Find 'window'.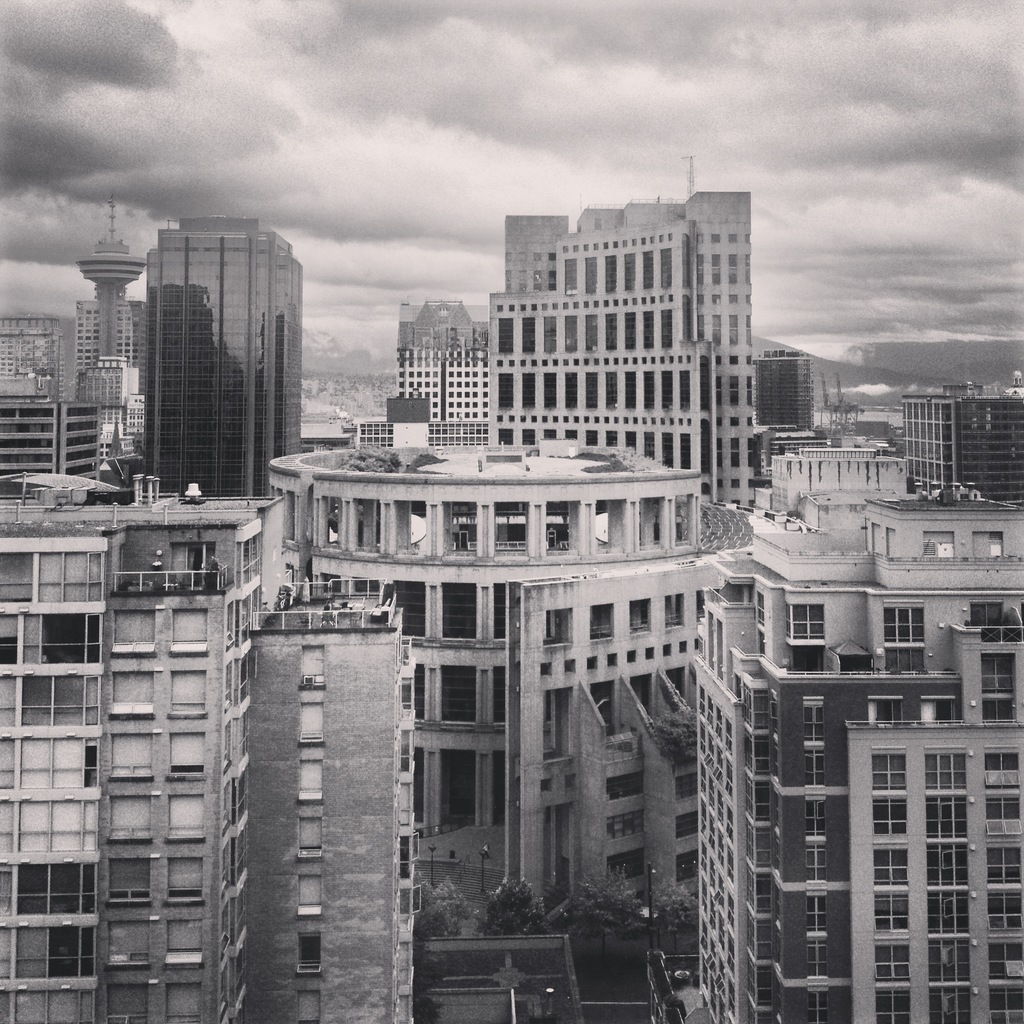
bbox=(623, 376, 637, 412).
